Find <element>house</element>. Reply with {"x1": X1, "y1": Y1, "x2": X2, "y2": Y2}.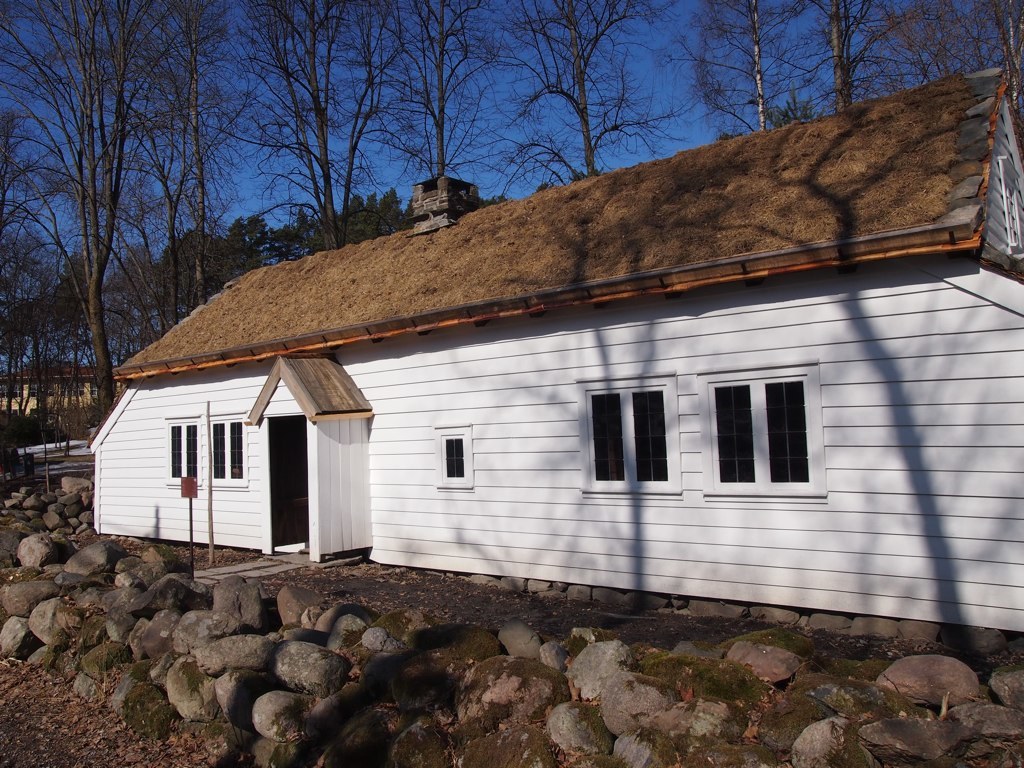
{"x1": 0, "y1": 353, "x2": 111, "y2": 435}.
